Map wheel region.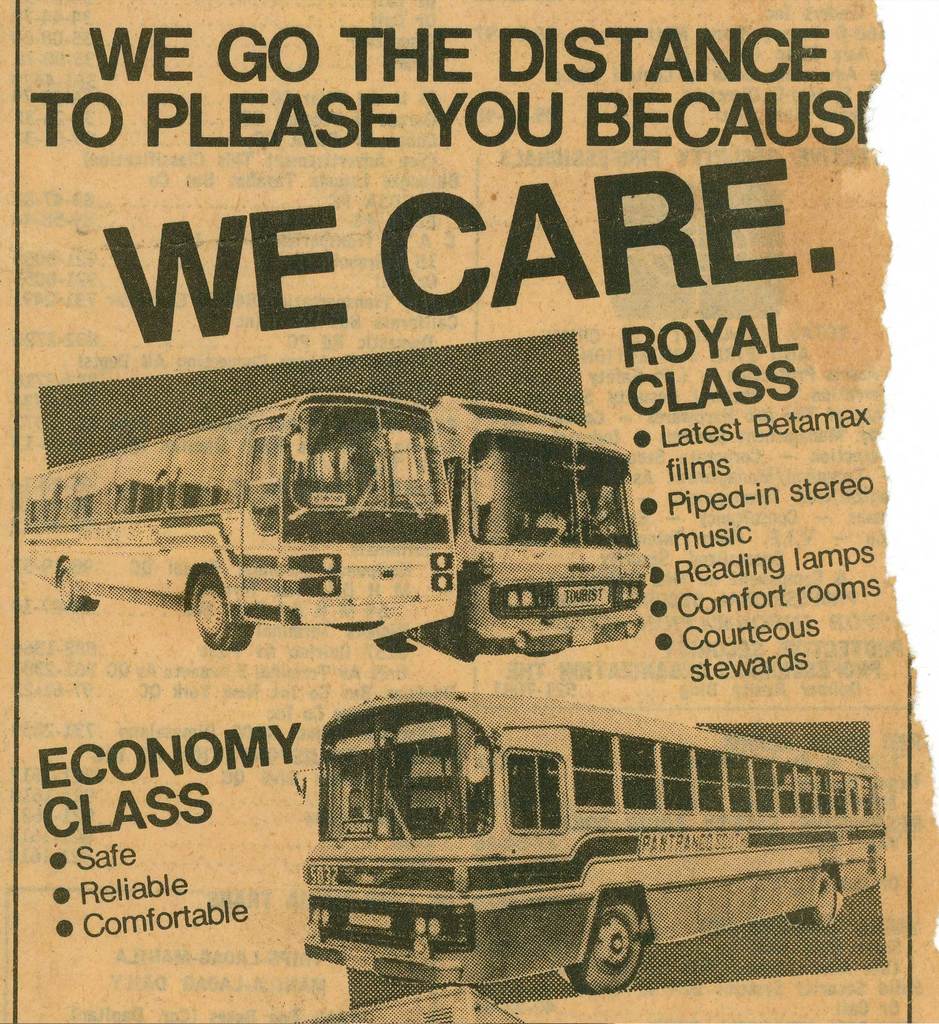
Mapped to <region>780, 858, 845, 927</region>.
